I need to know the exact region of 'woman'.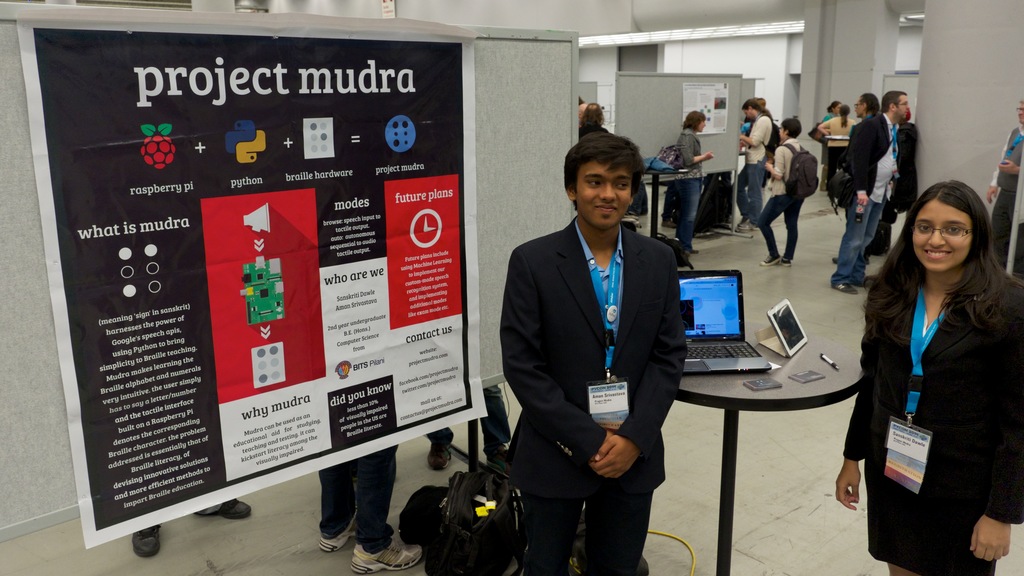
Region: bbox=(580, 102, 609, 139).
